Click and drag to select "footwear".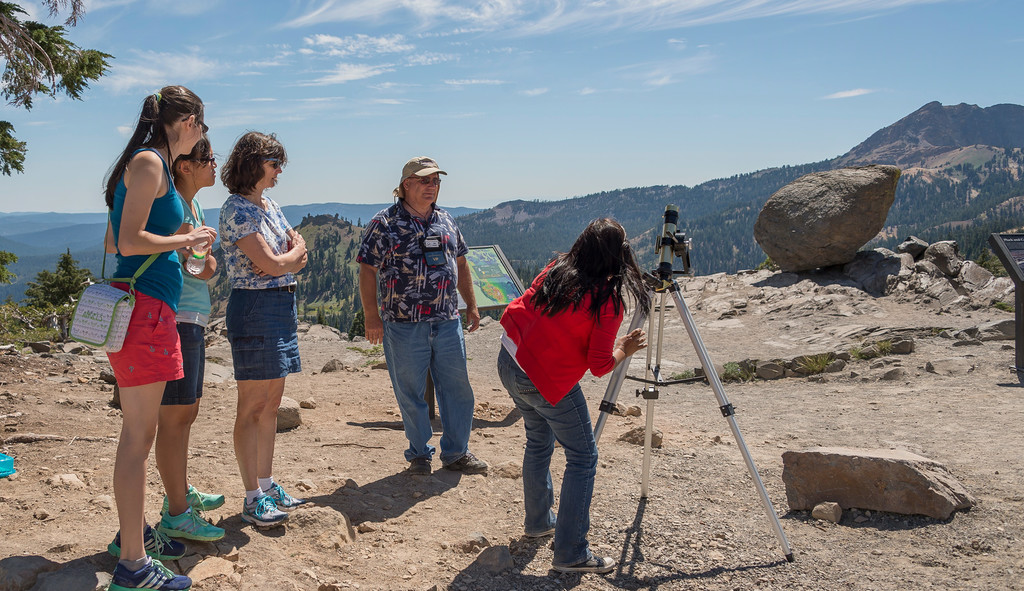
Selection: locate(262, 482, 301, 512).
